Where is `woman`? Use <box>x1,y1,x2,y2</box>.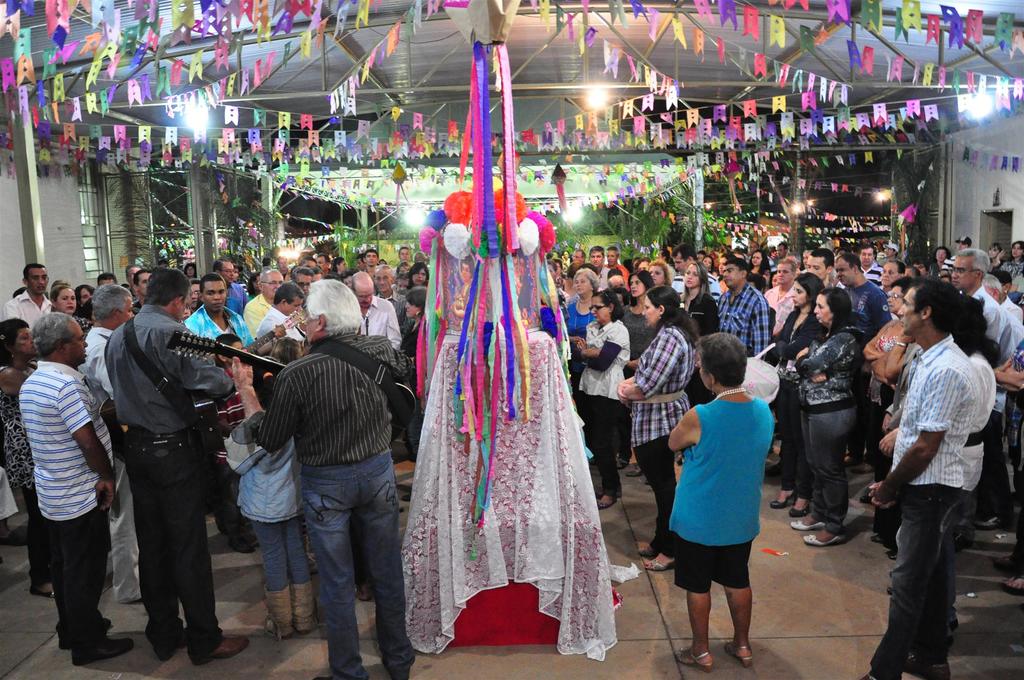
<box>570,292,635,513</box>.
